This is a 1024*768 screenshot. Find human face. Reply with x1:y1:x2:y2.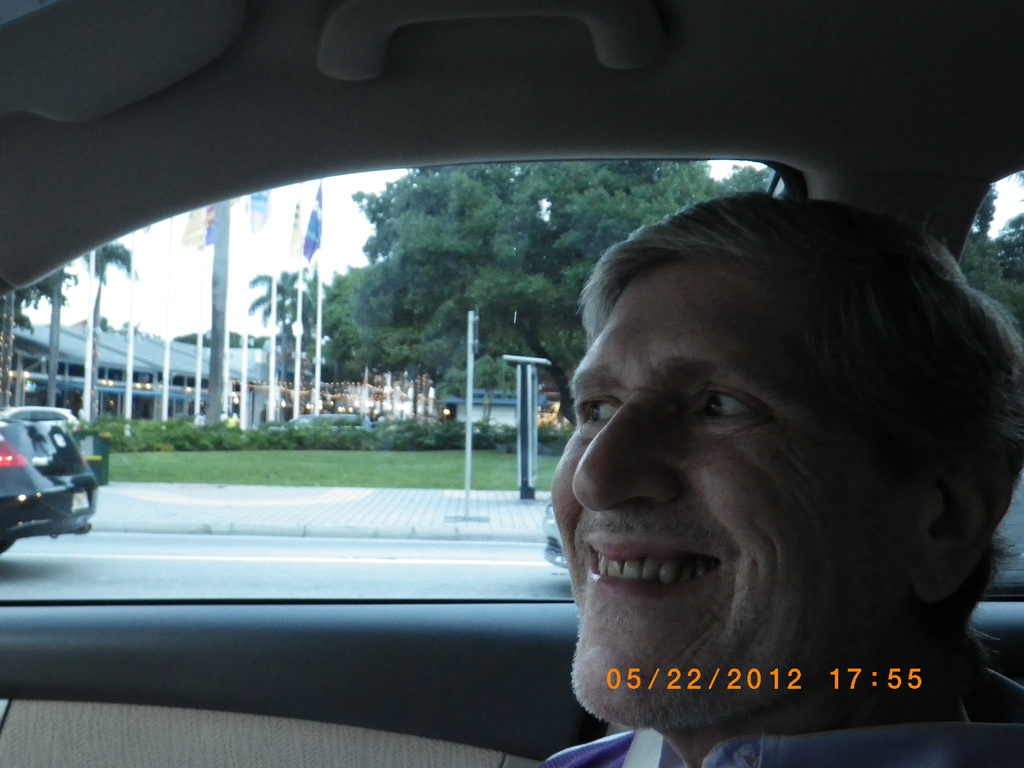
550:260:920:722.
